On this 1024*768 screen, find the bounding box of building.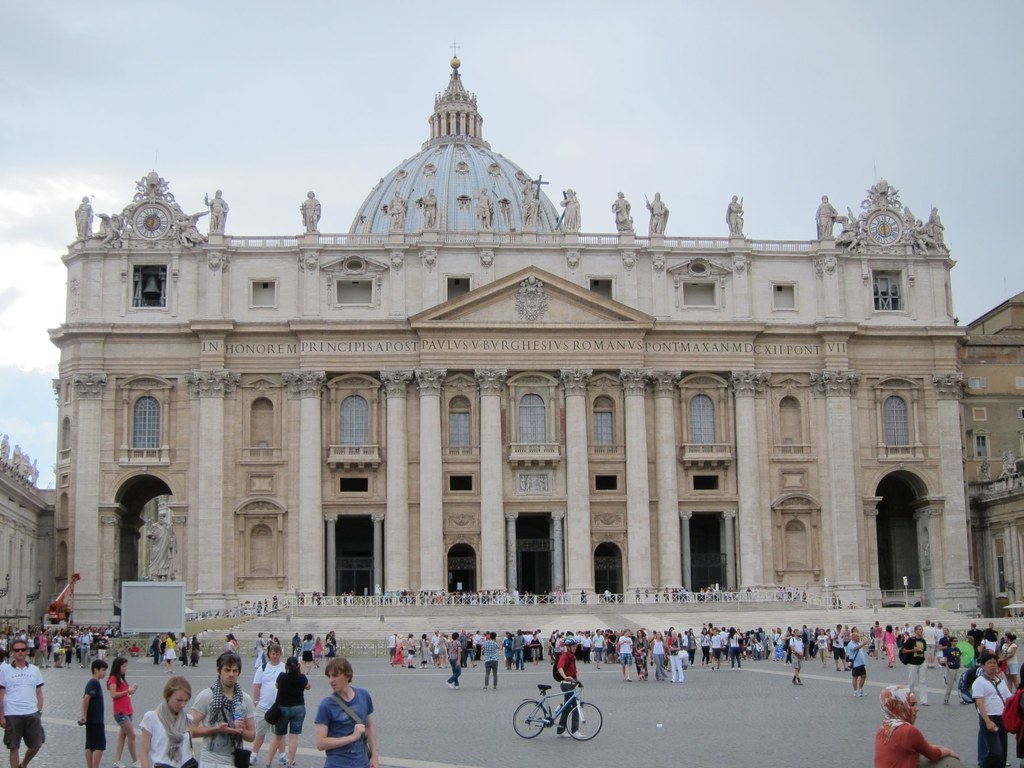
Bounding box: [x1=954, y1=294, x2=1023, y2=614].
